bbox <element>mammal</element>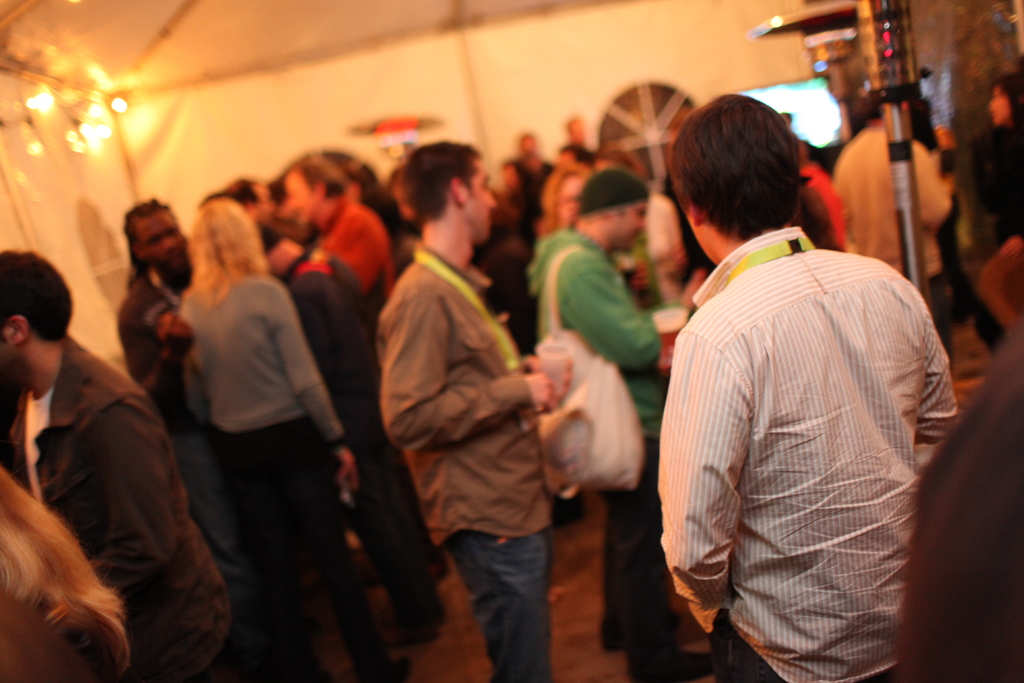
pyautogui.locateOnScreen(0, 248, 230, 682)
